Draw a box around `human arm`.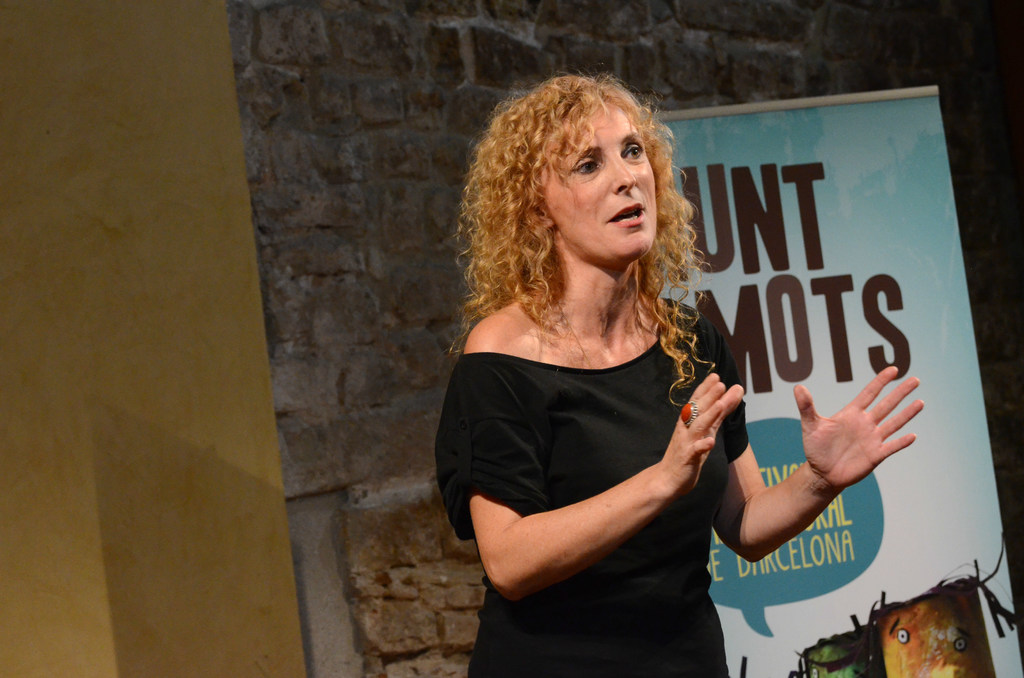
<bbox>691, 316, 926, 565</bbox>.
